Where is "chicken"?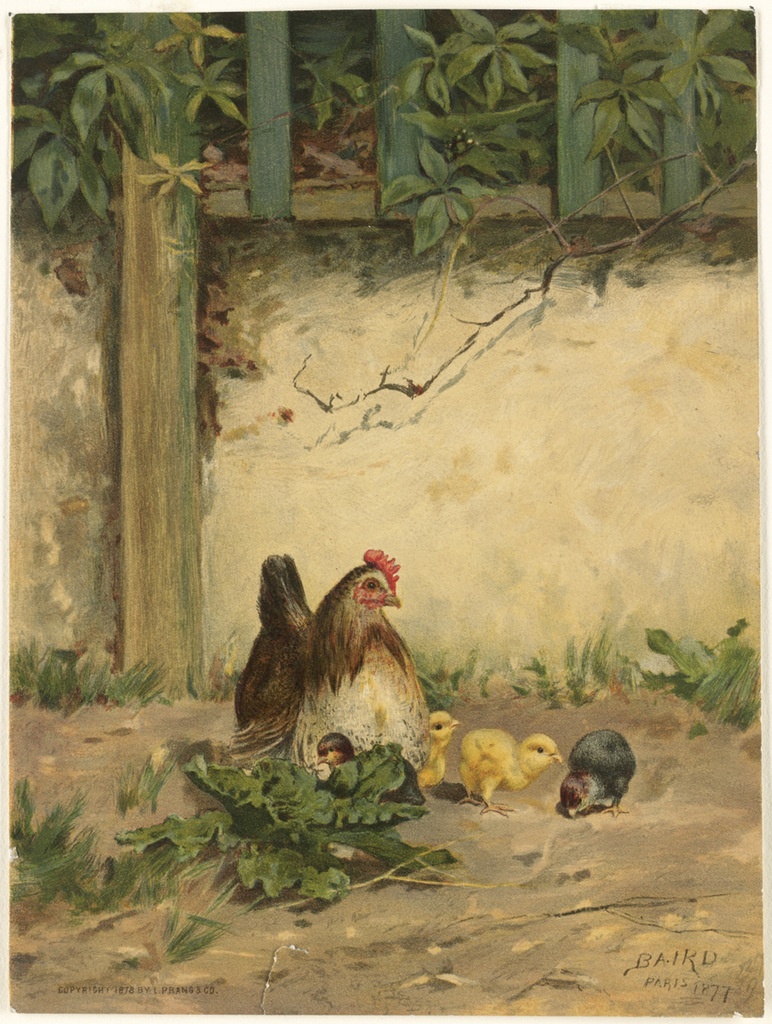
234/531/432/800.
